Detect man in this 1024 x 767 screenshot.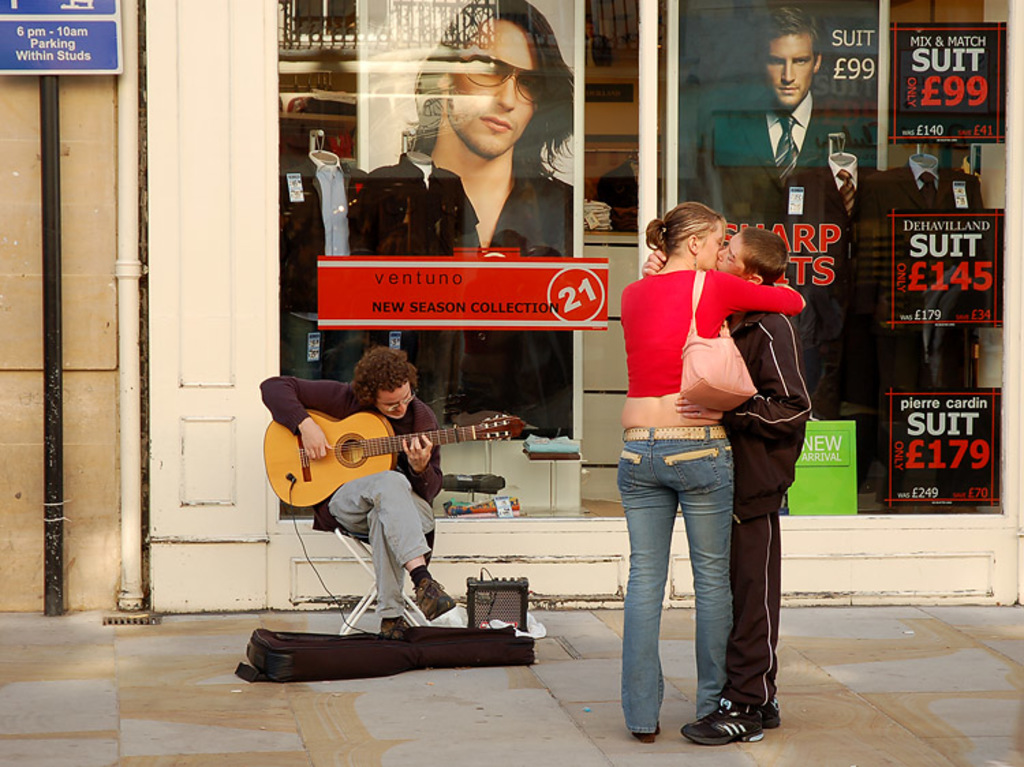
Detection: (x1=874, y1=154, x2=989, y2=399).
